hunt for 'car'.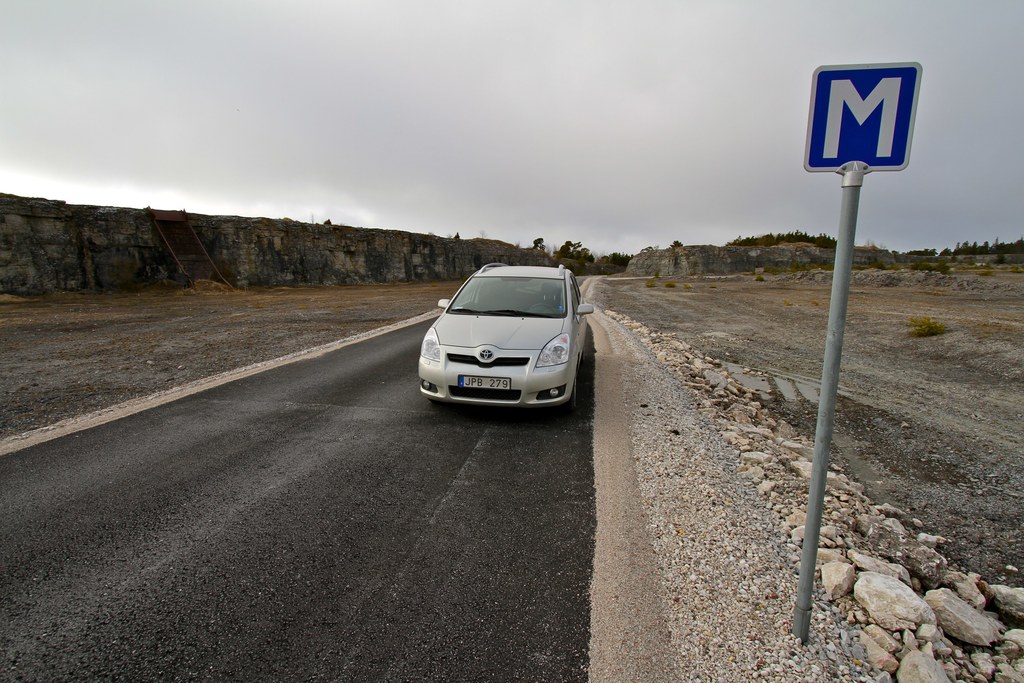
Hunted down at [x1=417, y1=260, x2=596, y2=406].
